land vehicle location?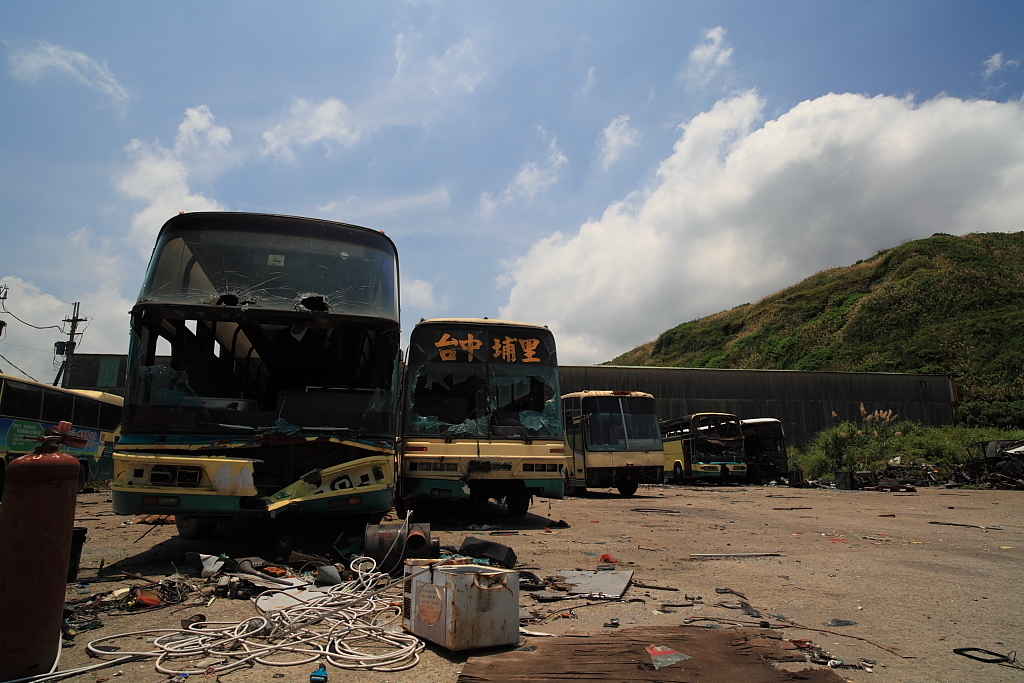
bbox=(399, 315, 565, 518)
